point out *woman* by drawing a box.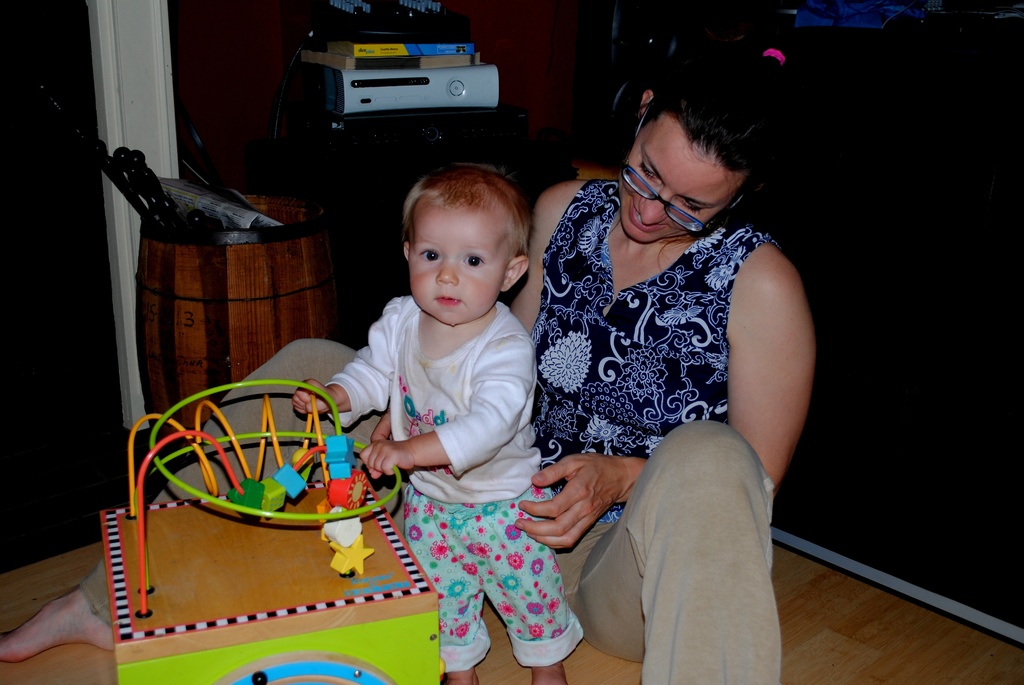
l=473, t=71, r=812, b=656.
